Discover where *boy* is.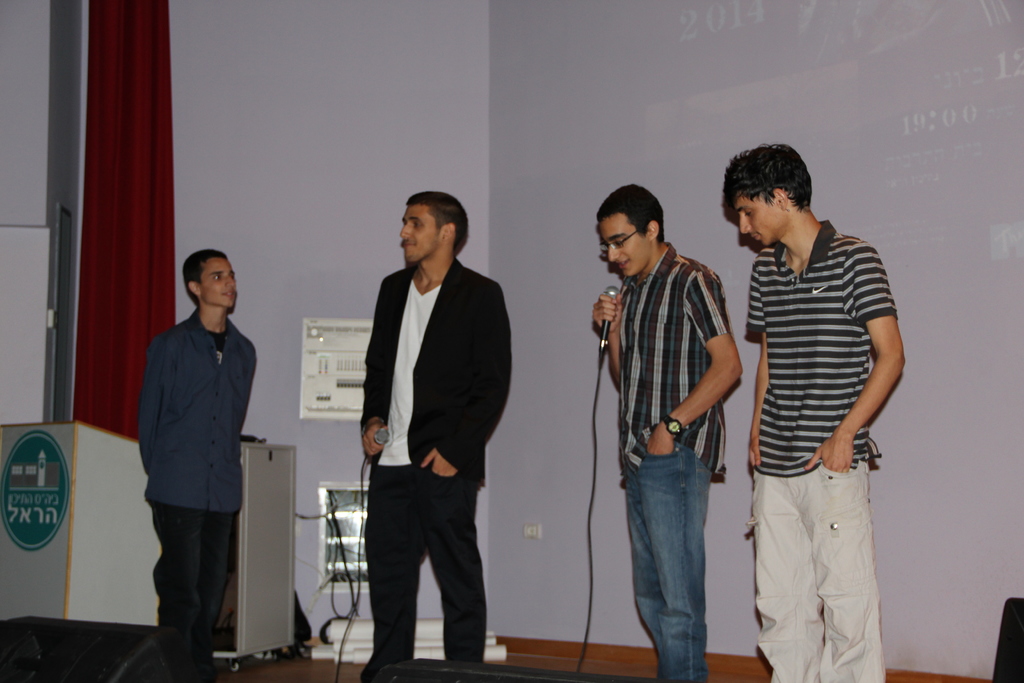
Discovered at crop(140, 244, 267, 682).
